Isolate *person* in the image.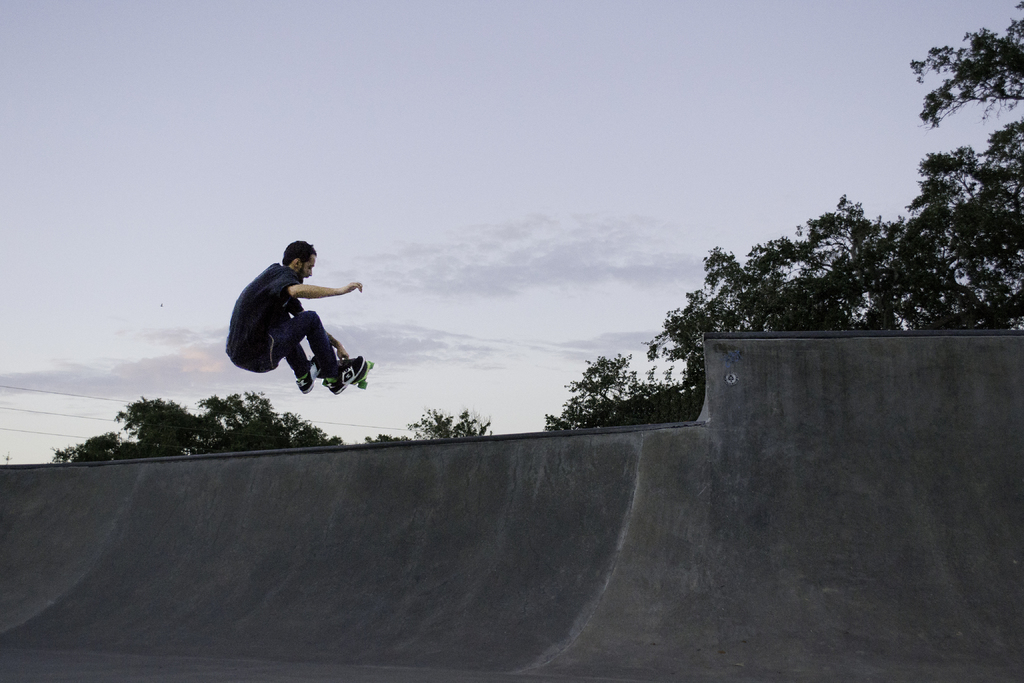
Isolated region: bbox=[228, 239, 365, 416].
